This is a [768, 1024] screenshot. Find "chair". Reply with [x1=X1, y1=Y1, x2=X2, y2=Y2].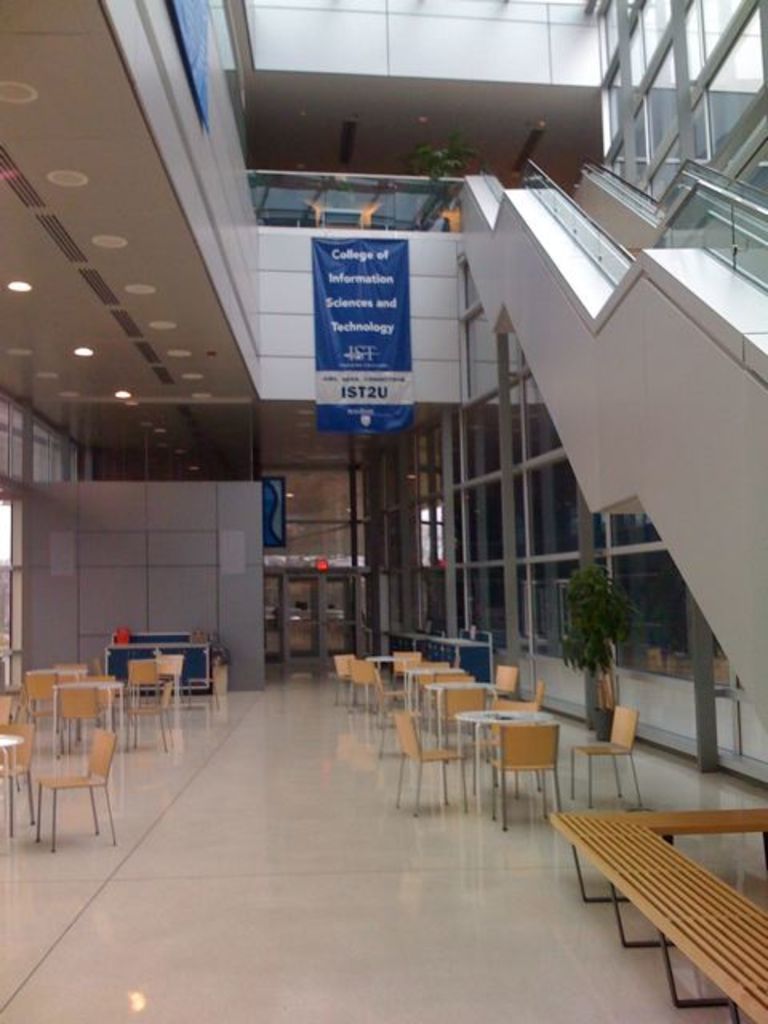
[x1=123, y1=678, x2=171, y2=762].
